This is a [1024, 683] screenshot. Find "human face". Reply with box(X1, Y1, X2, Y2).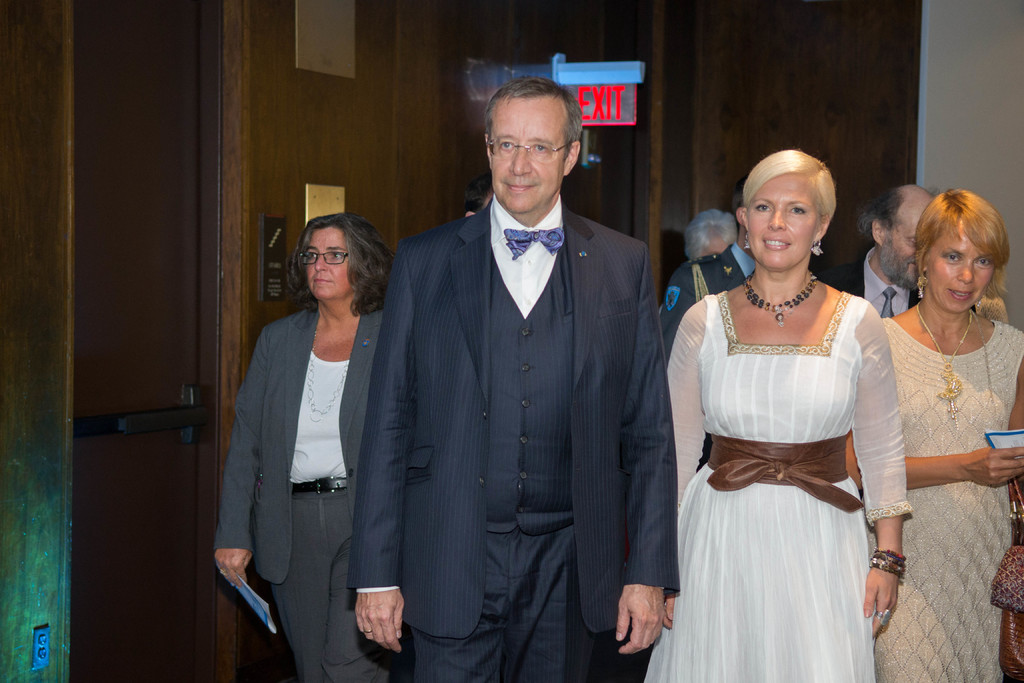
box(491, 94, 570, 210).
